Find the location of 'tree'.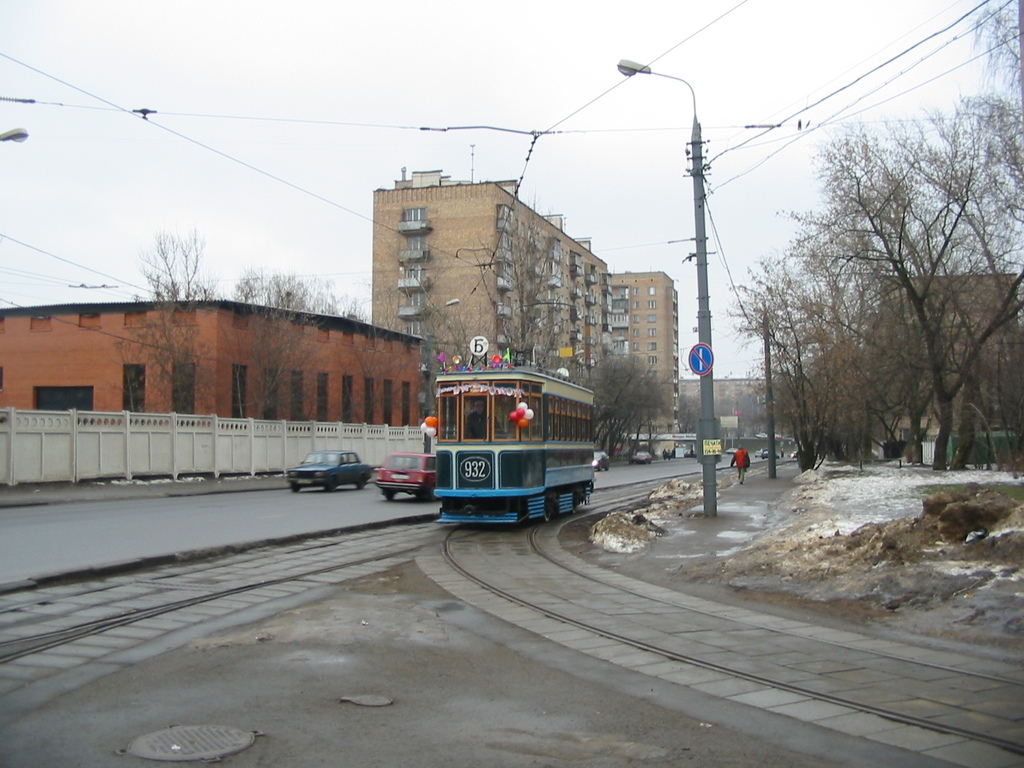
Location: <region>415, 278, 531, 422</region>.
